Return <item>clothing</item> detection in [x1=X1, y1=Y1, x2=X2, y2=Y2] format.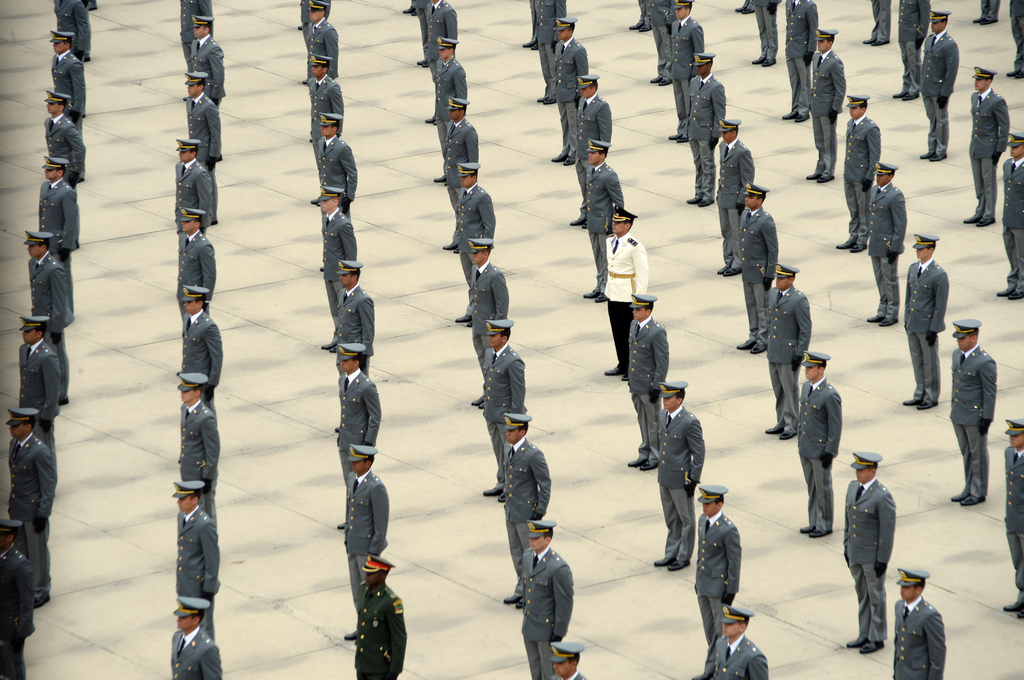
[x1=0, y1=546, x2=33, y2=679].
